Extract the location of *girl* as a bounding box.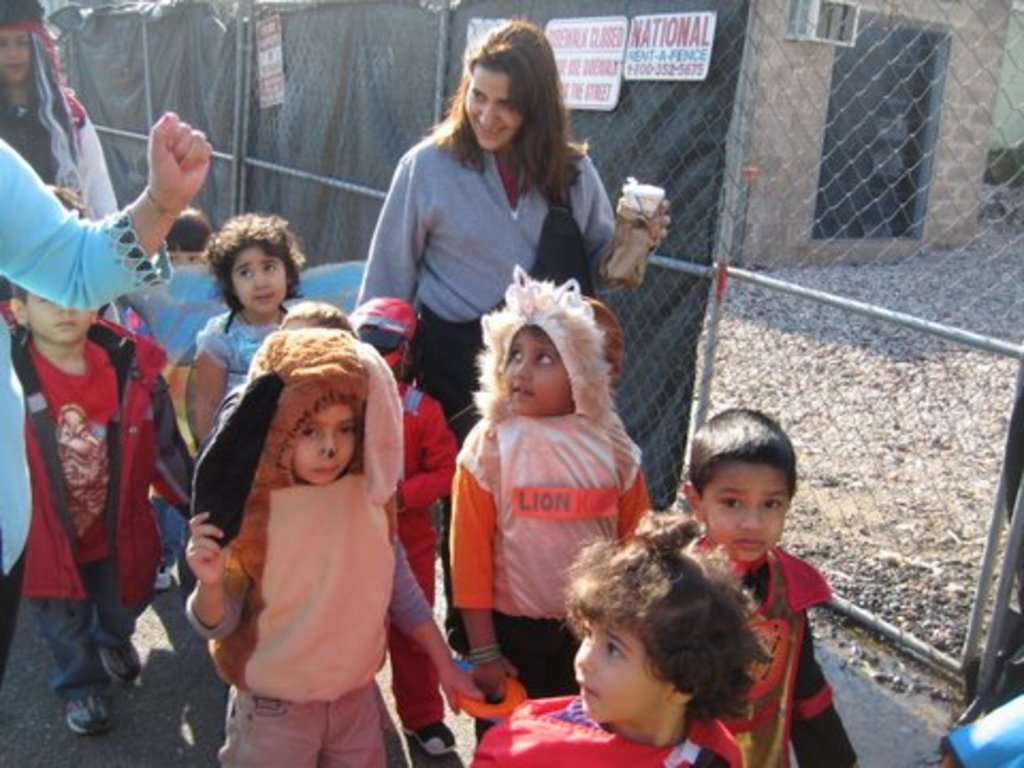
[left=465, top=512, right=783, bottom=766].
